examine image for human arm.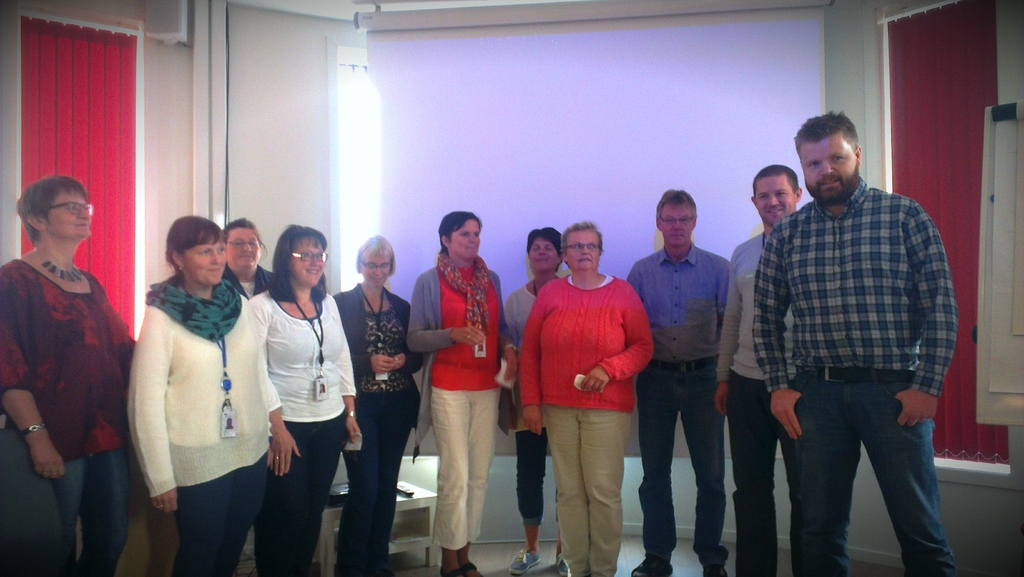
Examination result: [622, 263, 659, 382].
